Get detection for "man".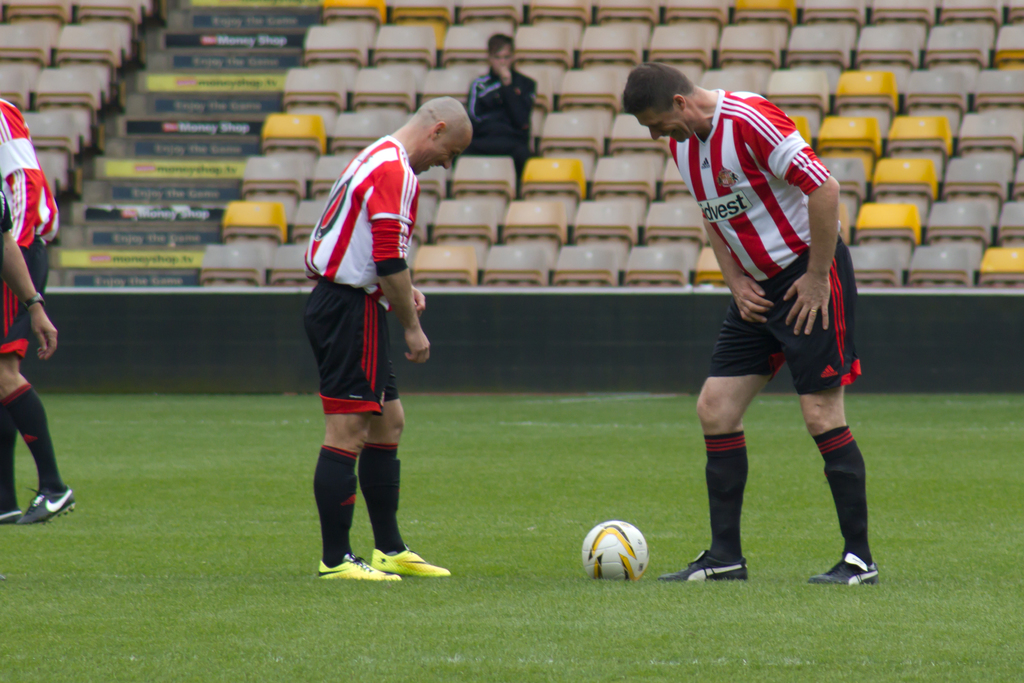
Detection: select_region(0, 190, 60, 358).
